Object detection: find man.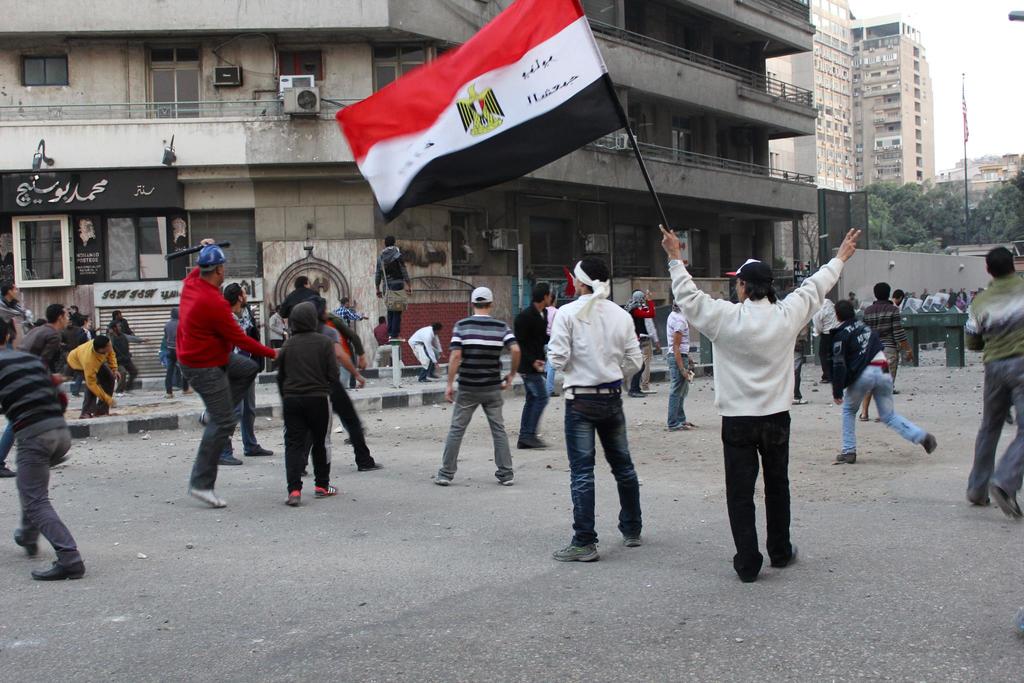
pyautogui.locateOnScreen(431, 285, 513, 484).
